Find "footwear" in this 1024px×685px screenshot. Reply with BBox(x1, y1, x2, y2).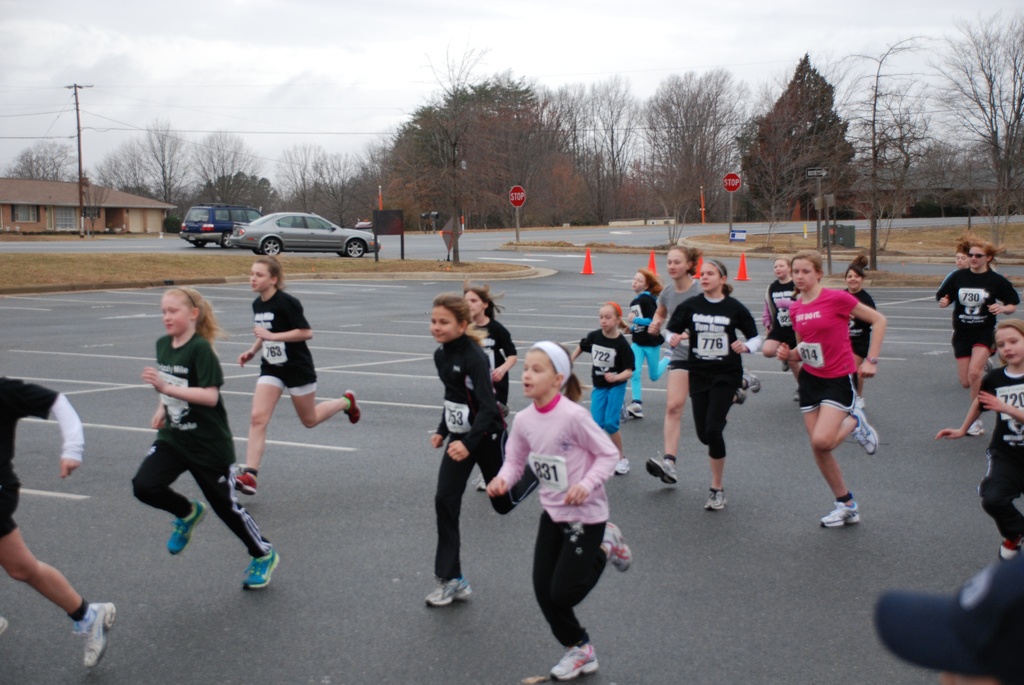
BBox(170, 501, 205, 555).
